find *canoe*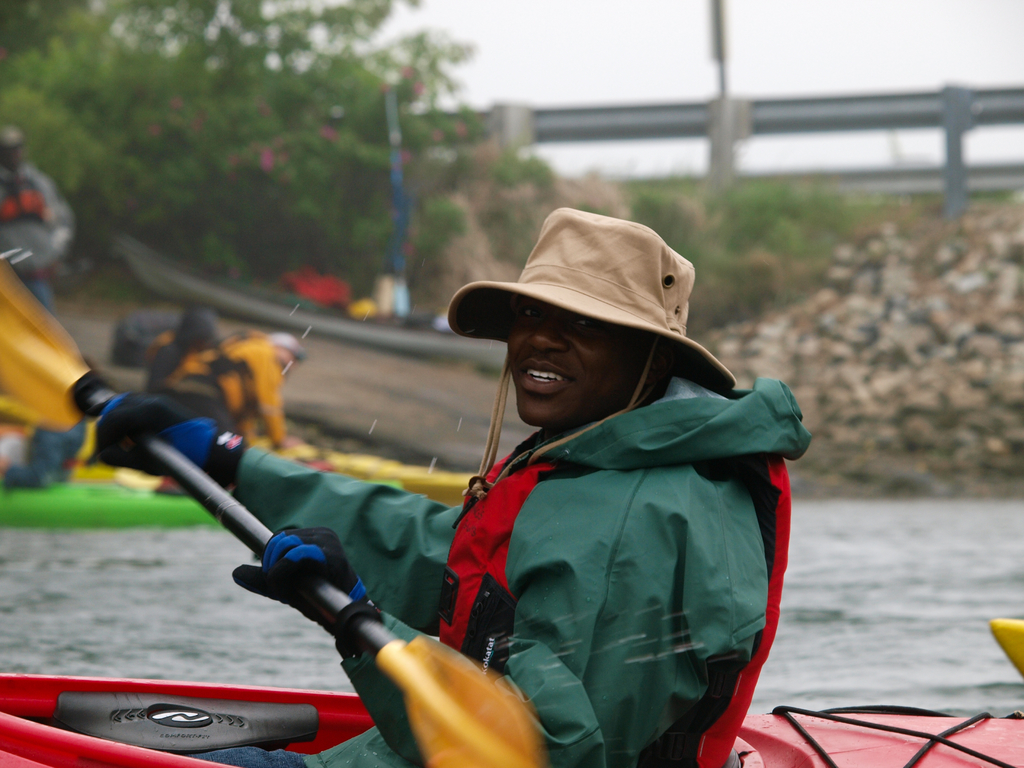
bbox=[0, 689, 1023, 767]
